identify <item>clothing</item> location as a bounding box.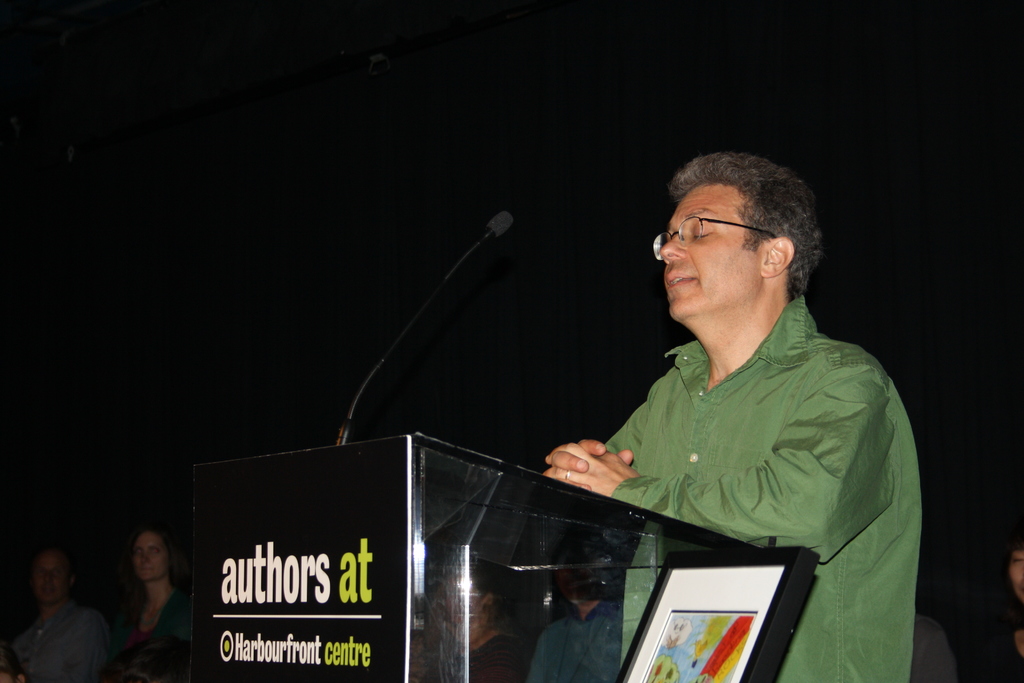
rect(602, 291, 920, 680).
